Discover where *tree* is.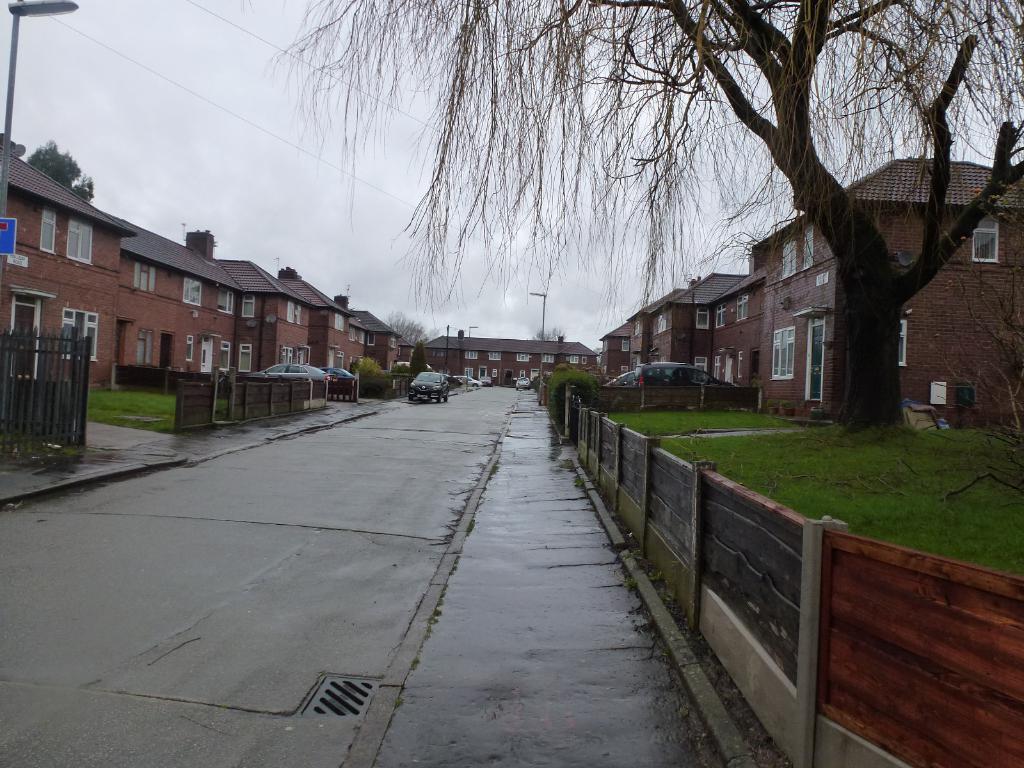
Discovered at box=[239, 0, 1023, 428].
